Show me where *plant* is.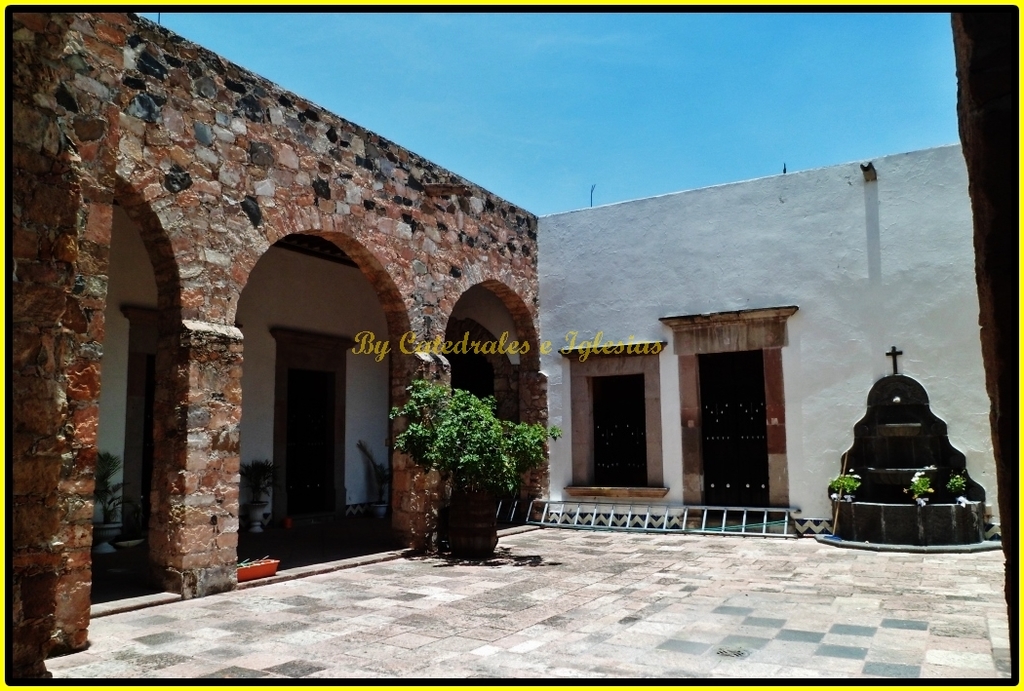
*plant* is at bbox=(819, 466, 861, 494).
